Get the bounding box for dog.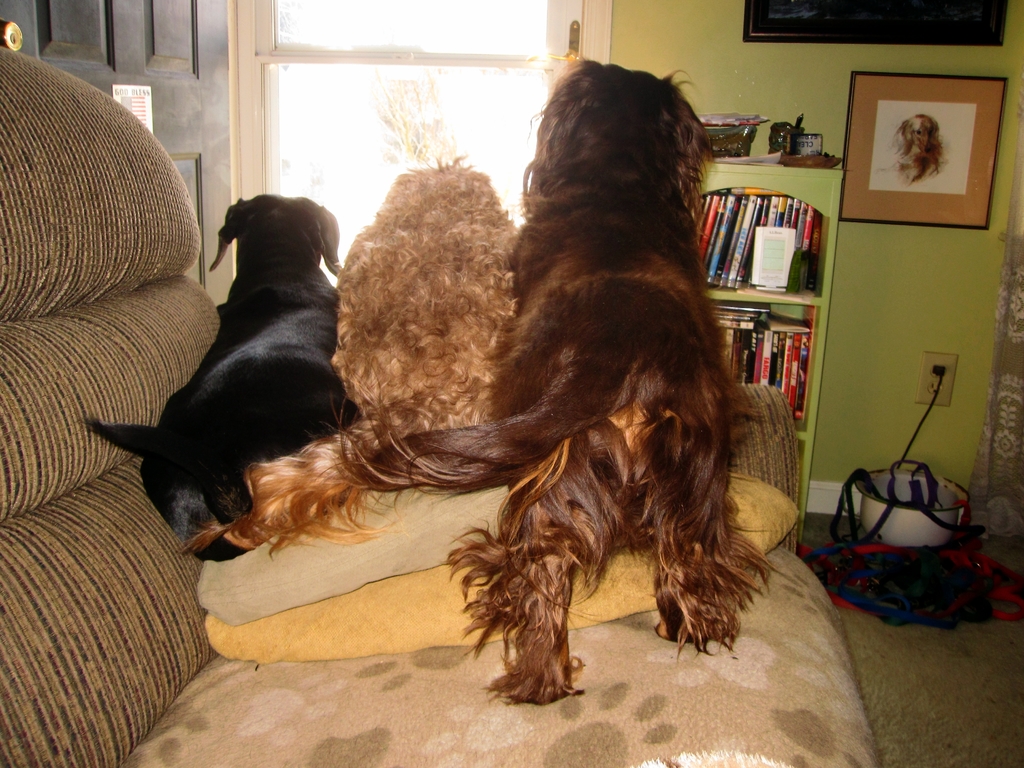
detection(890, 113, 947, 182).
